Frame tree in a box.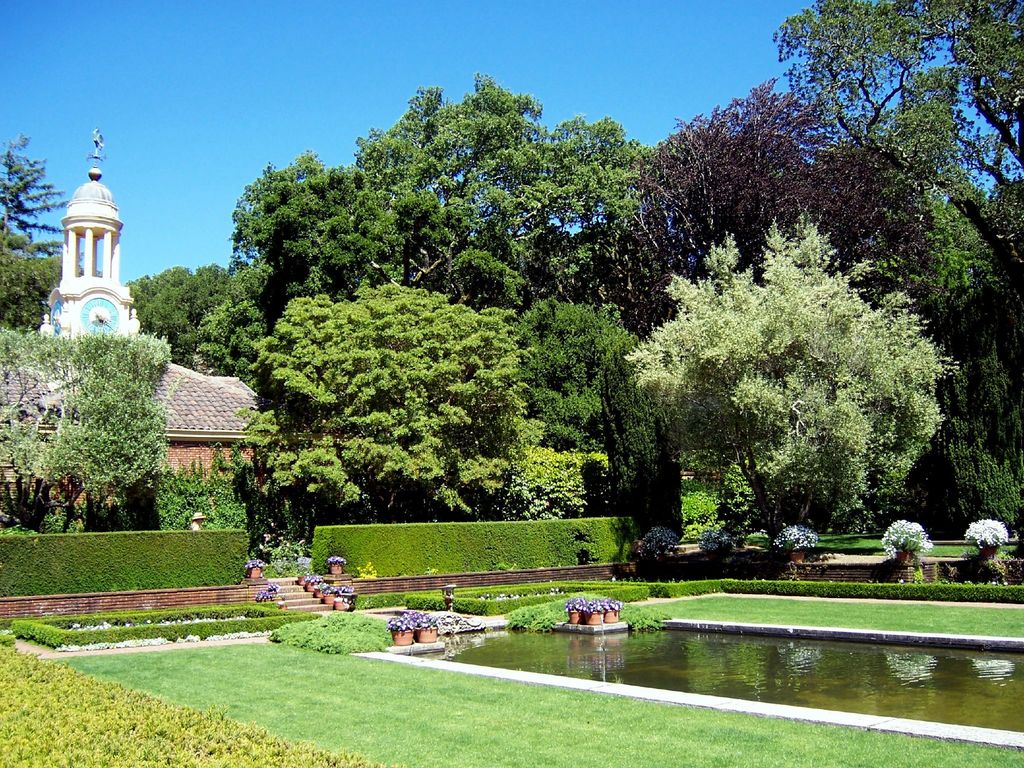
region(189, 264, 271, 389).
